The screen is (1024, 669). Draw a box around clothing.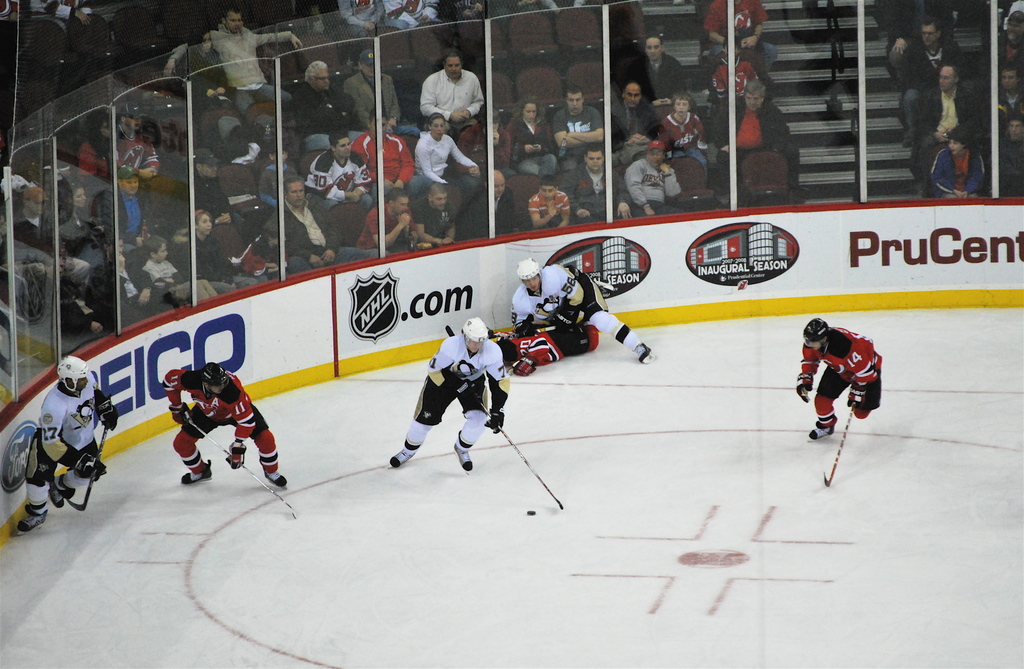
region(872, 0, 959, 85).
